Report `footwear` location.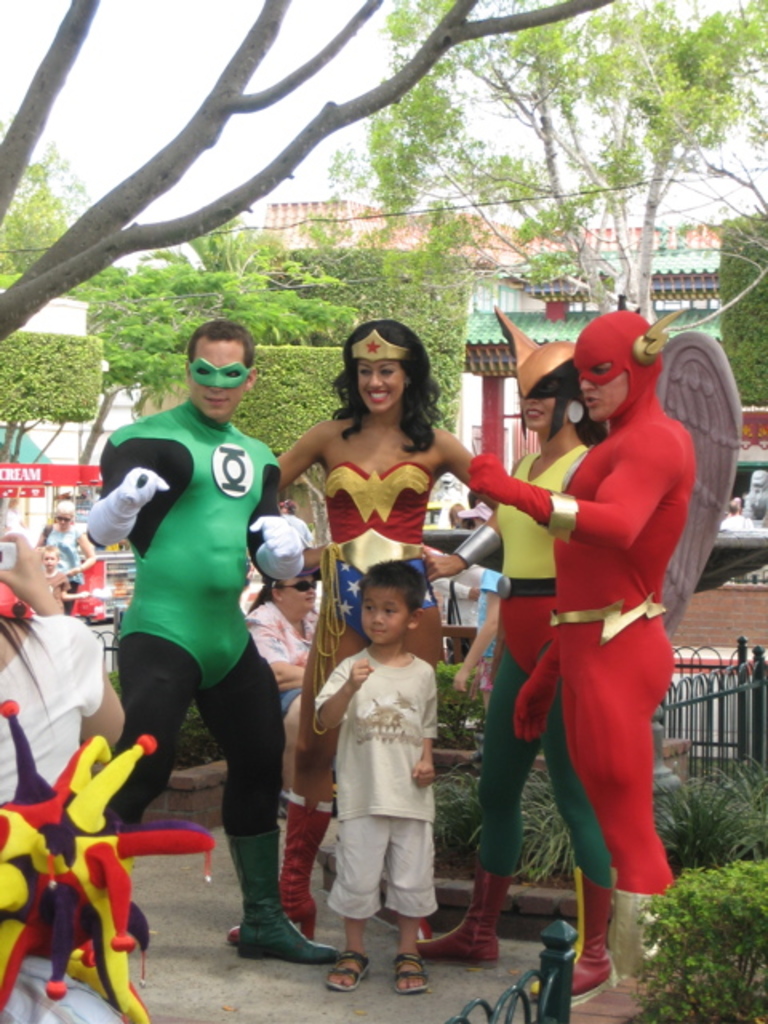
Report: (left=390, top=952, right=429, bottom=994).
